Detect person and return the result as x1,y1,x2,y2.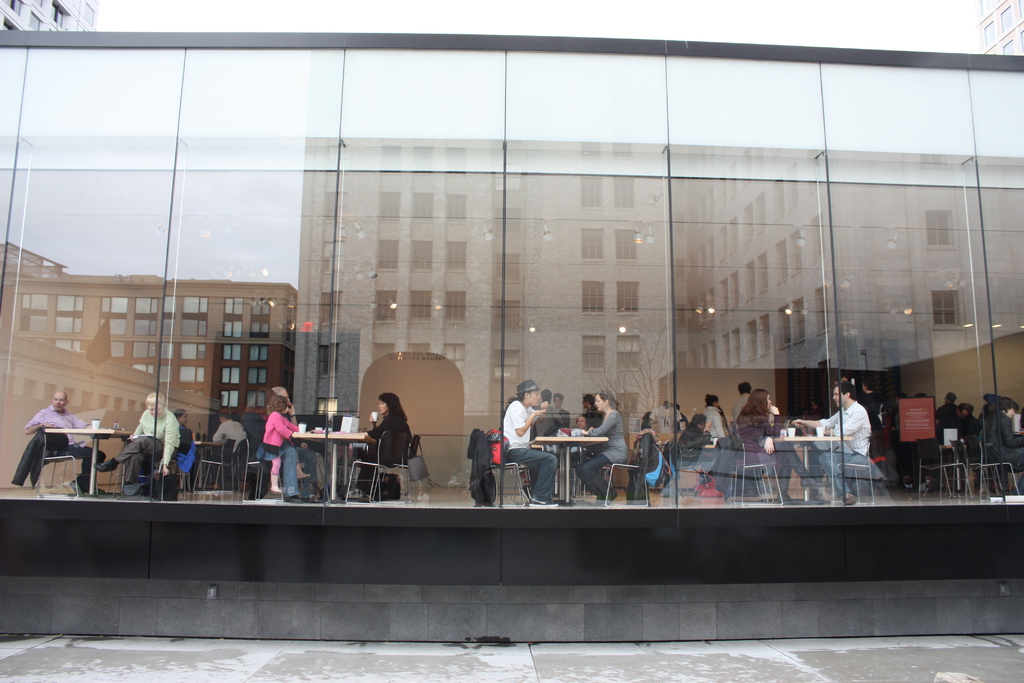
103,393,182,497.
